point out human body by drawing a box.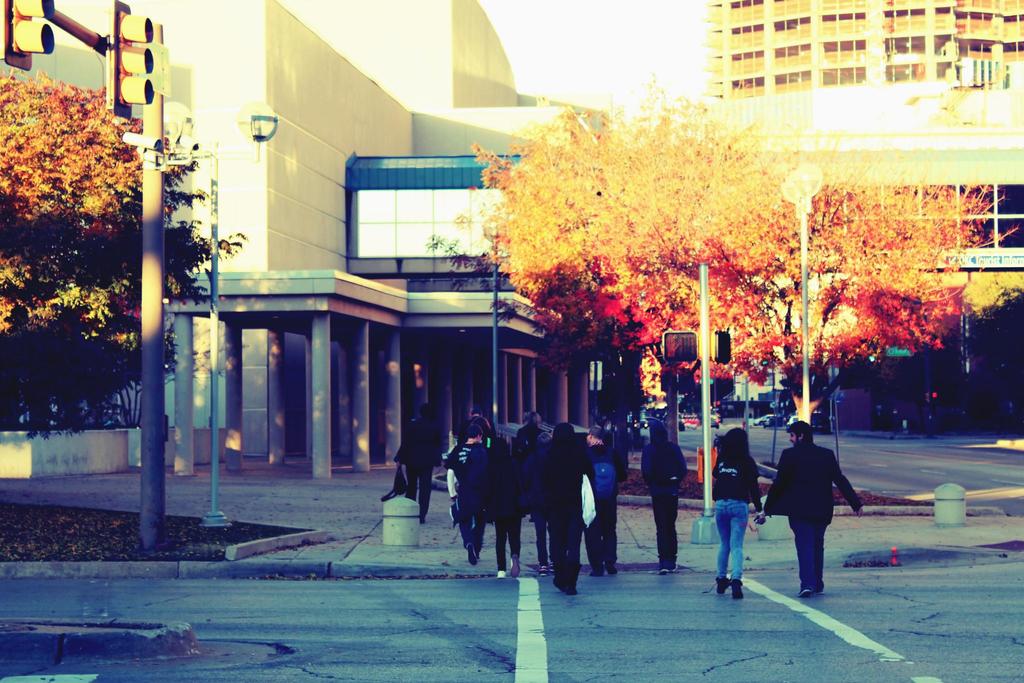
x1=394 y1=416 x2=439 y2=523.
